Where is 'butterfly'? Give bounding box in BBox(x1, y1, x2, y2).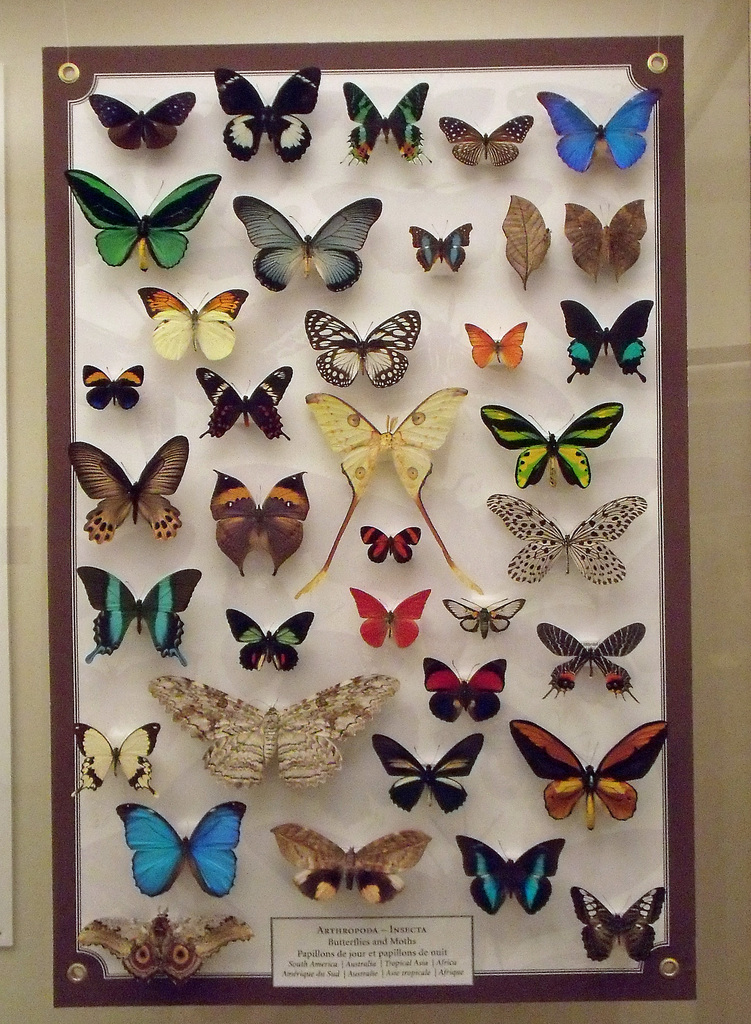
BBox(410, 225, 465, 271).
